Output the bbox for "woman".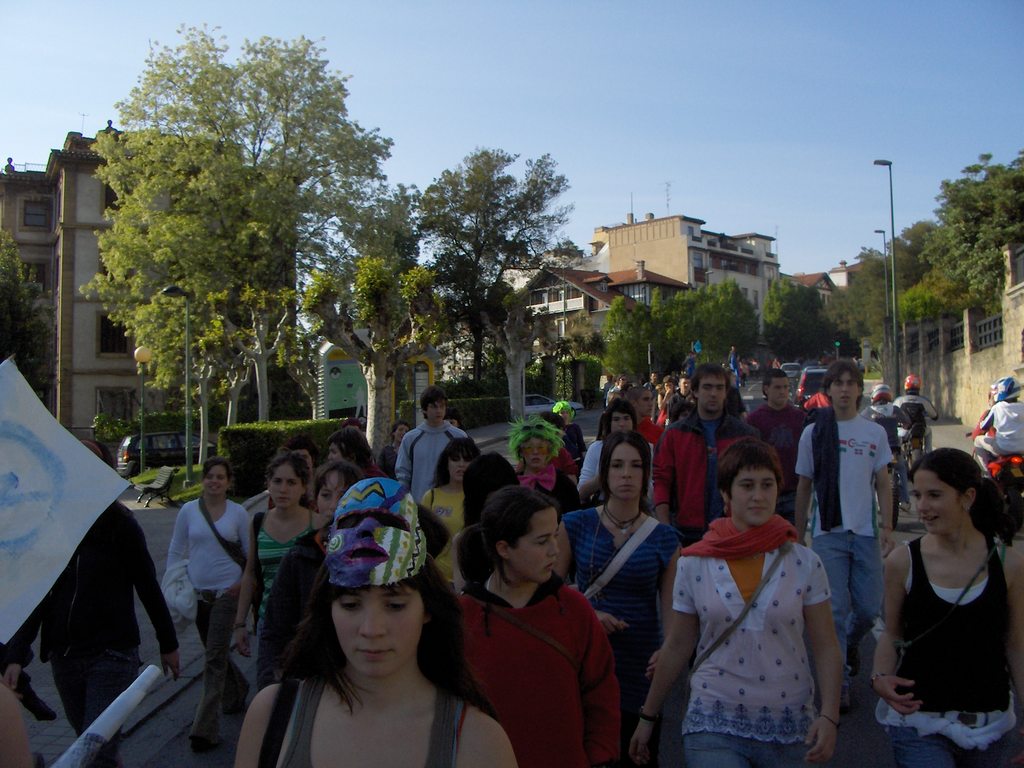
detection(314, 470, 351, 522).
